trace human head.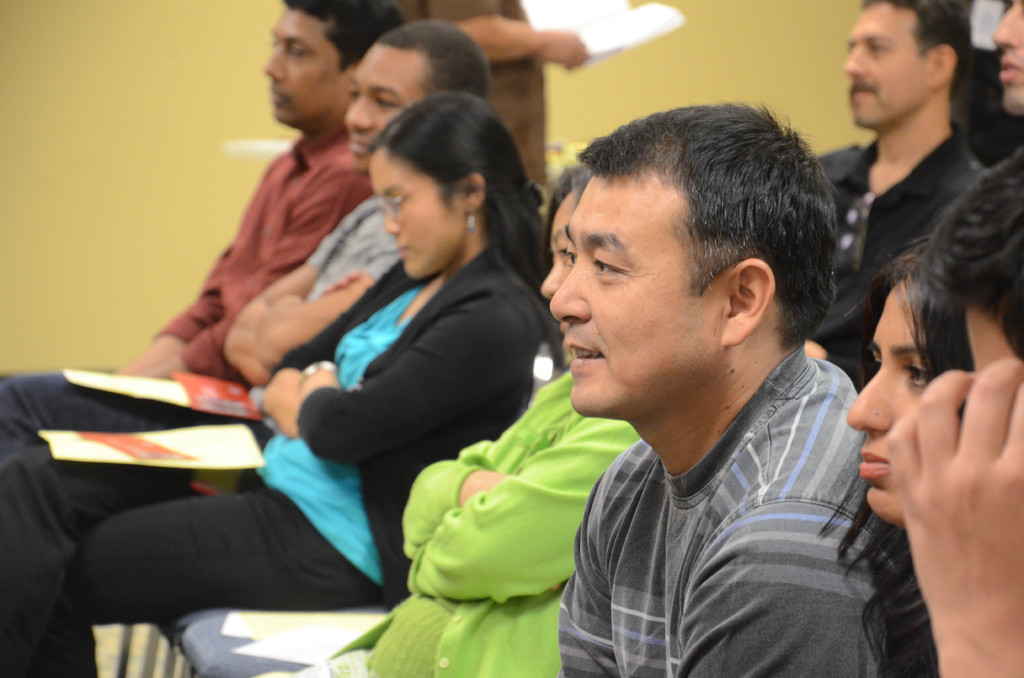
Traced to detection(888, 143, 1023, 525).
